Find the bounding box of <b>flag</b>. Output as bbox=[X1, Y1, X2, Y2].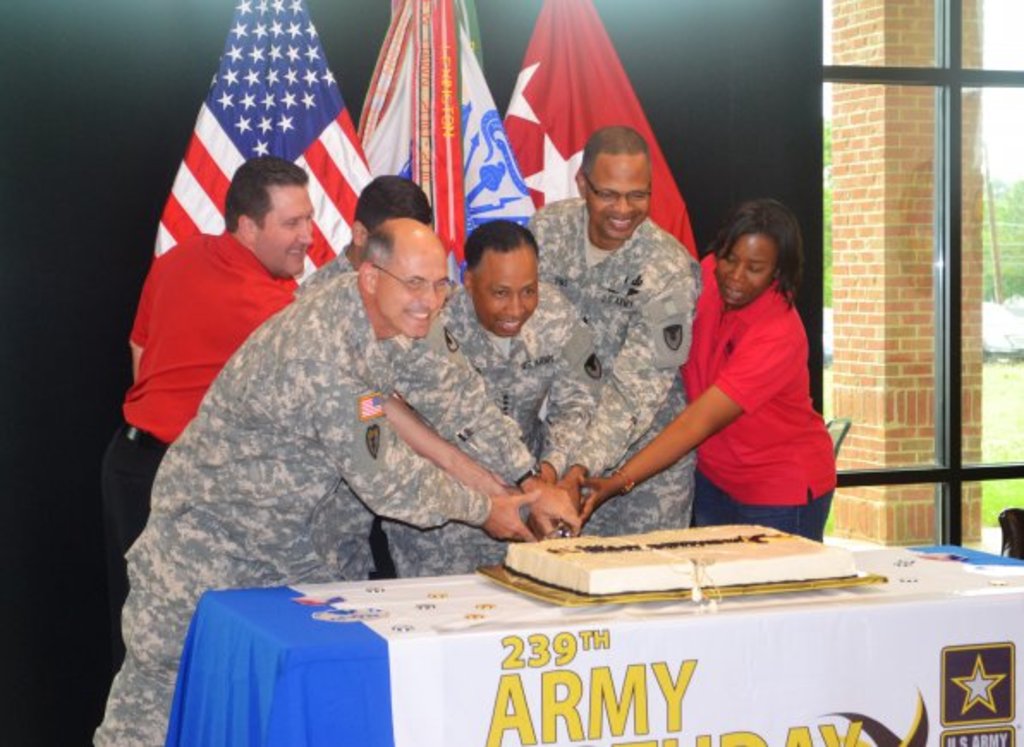
bbox=[354, 0, 541, 275].
